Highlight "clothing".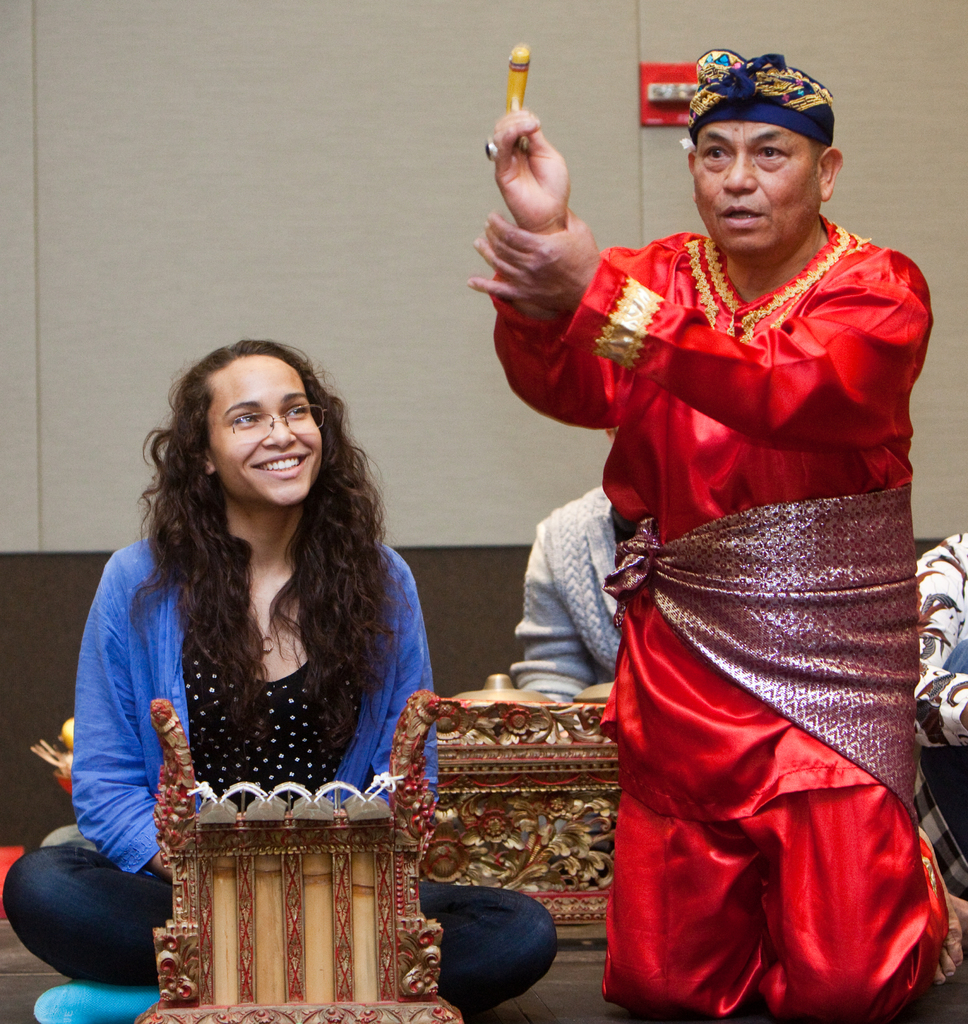
Highlighted region: bbox=(497, 220, 949, 1023).
